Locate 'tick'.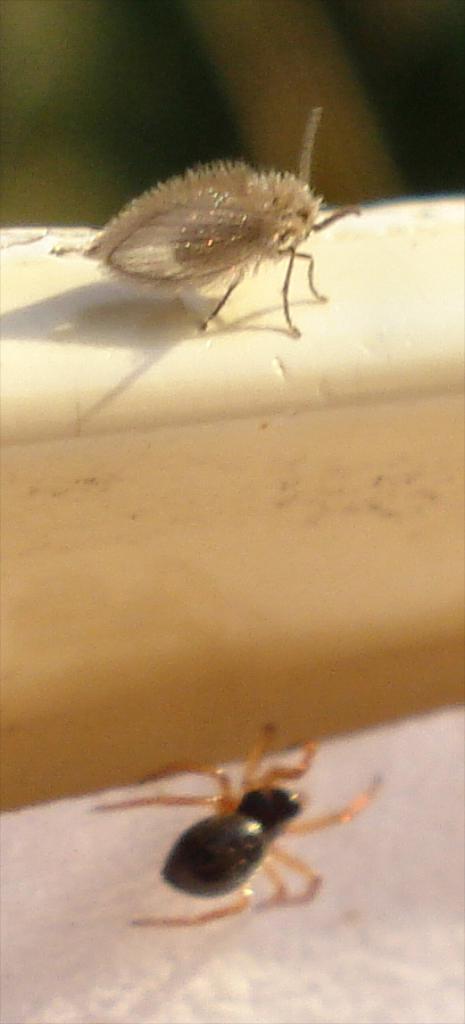
Bounding box: <bbox>81, 107, 362, 337</bbox>.
